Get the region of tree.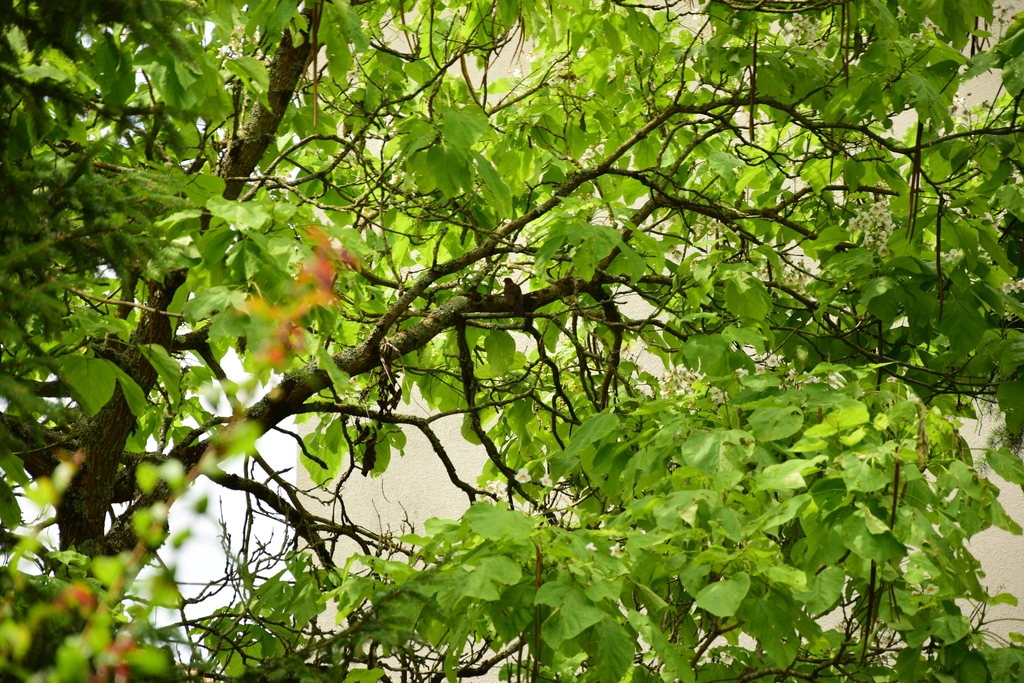
0 0 1023 682.
